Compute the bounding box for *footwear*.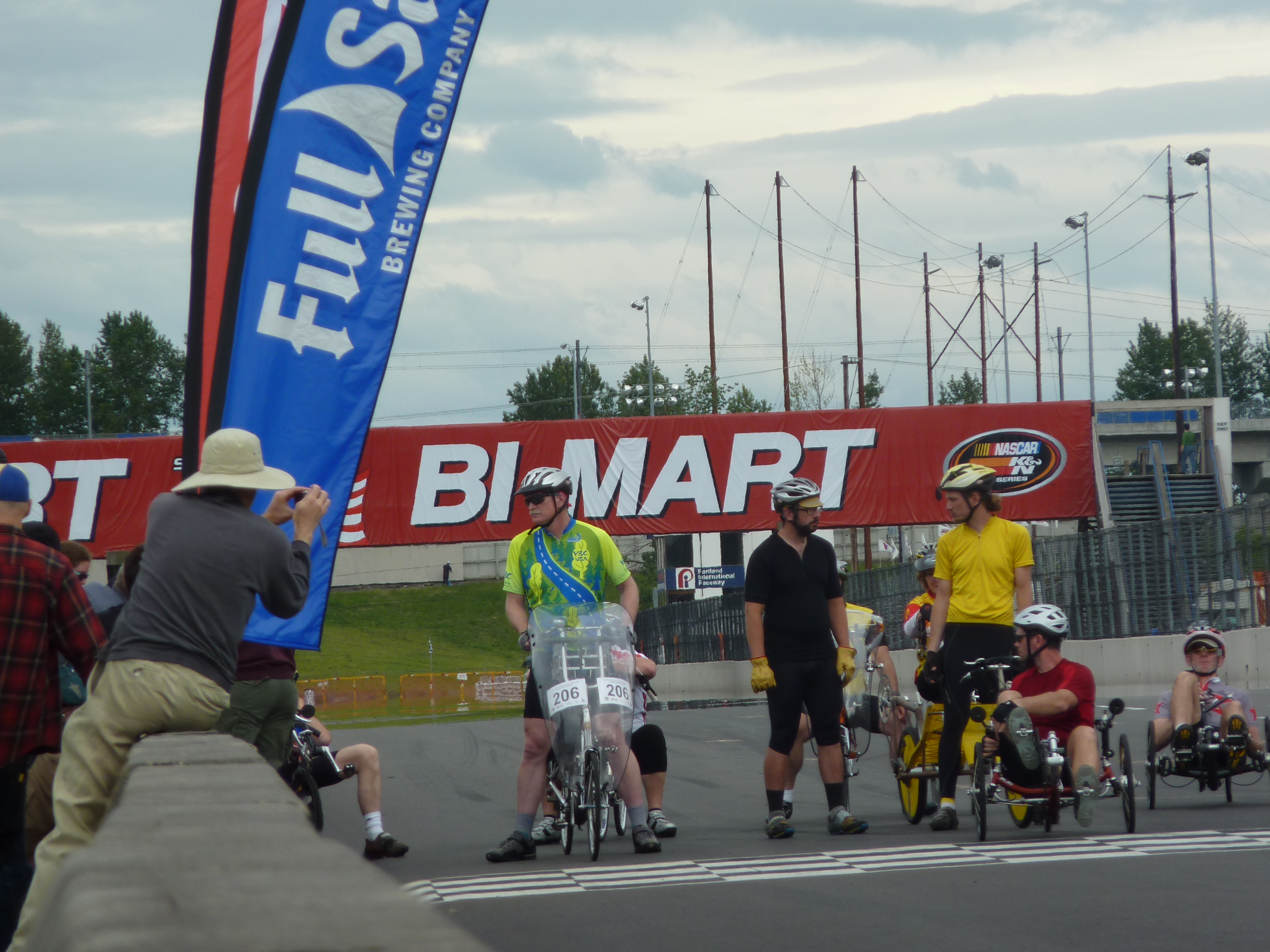
bbox=[289, 280, 304, 289].
